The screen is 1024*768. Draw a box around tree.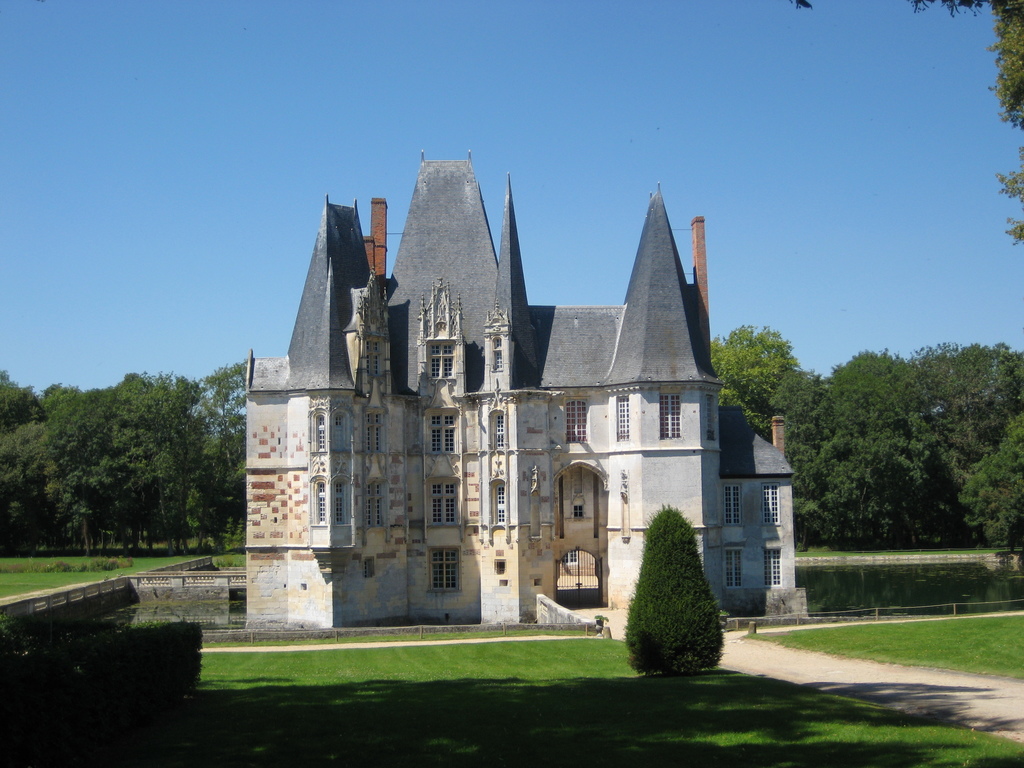
left=956, top=413, right=1023, bottom=557.
